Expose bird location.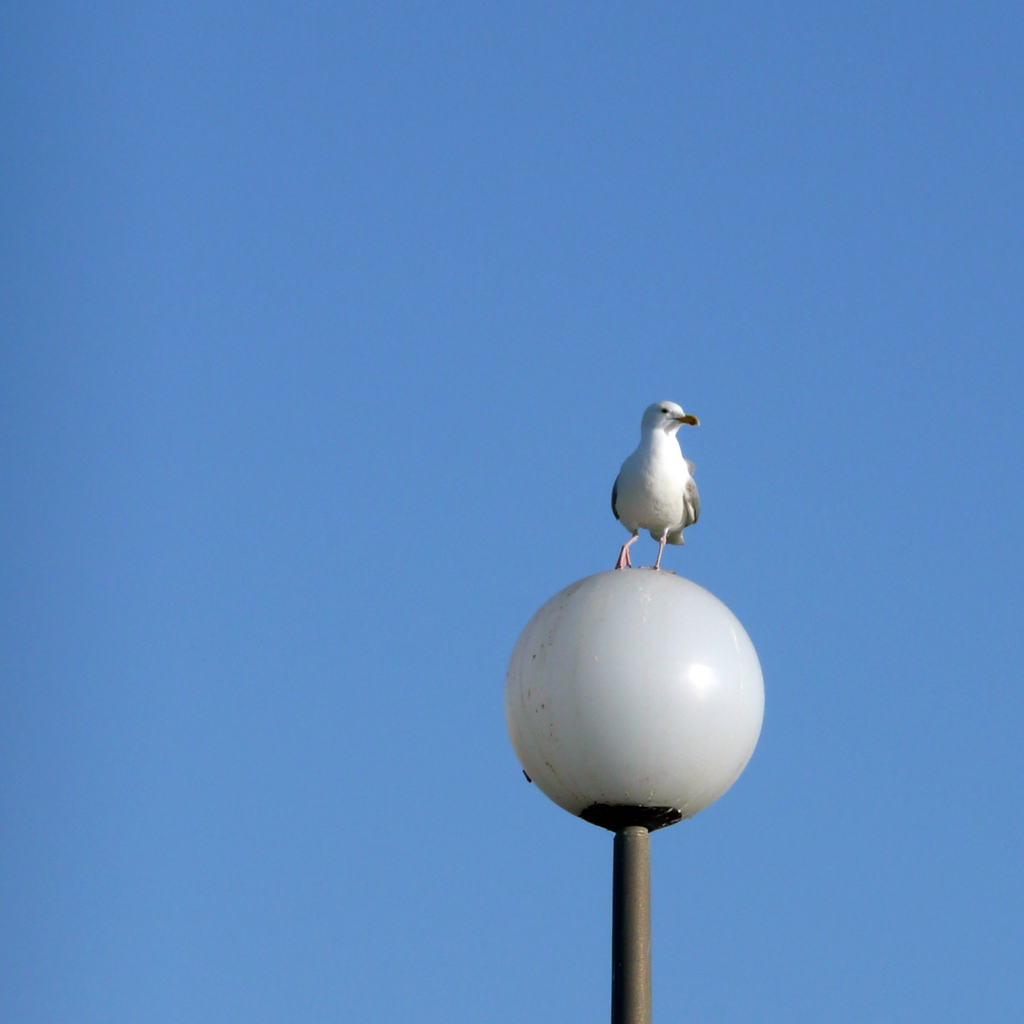
Exposed at bbox(606, 412, 717, 569).
